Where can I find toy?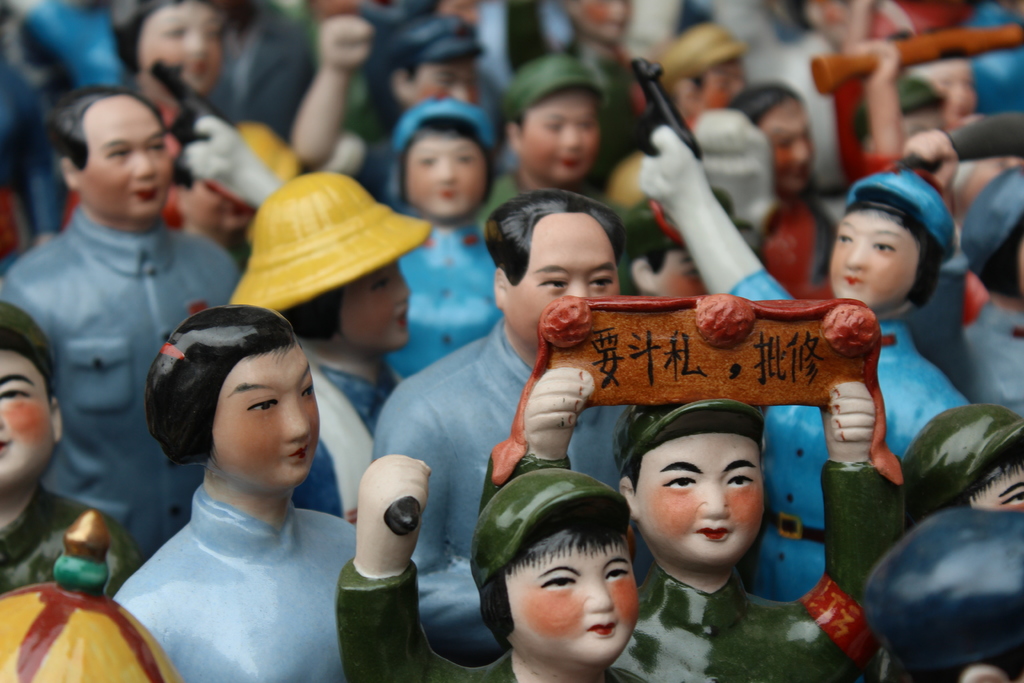
You can find it at [336, 454, 660, 682].
